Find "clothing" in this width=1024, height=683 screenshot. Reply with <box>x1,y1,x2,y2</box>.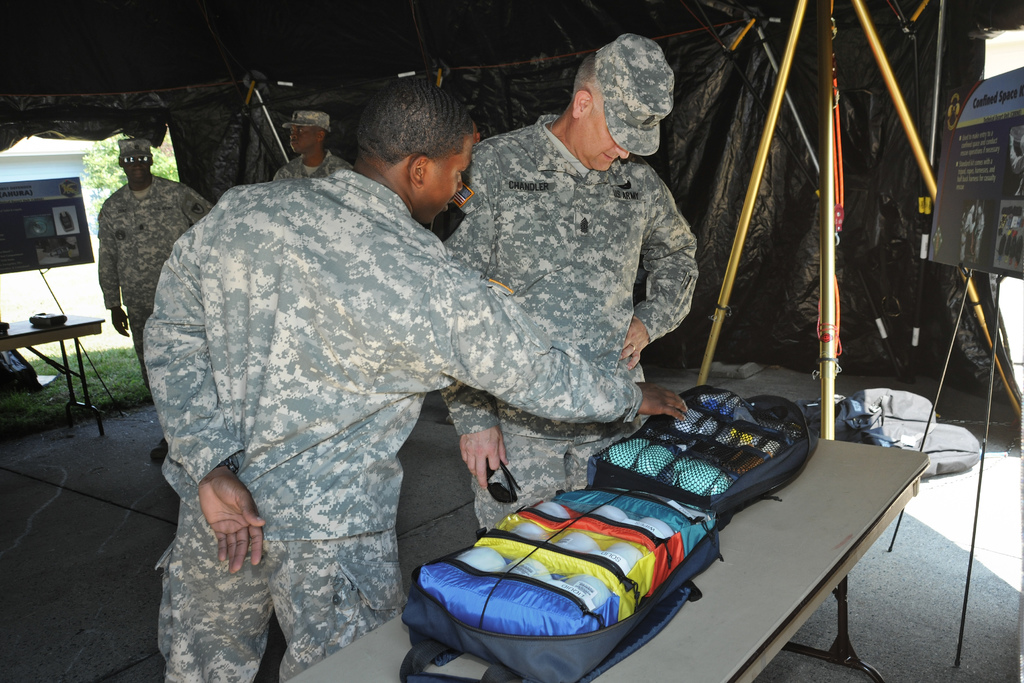
<box>975,213,986,257</box>.
